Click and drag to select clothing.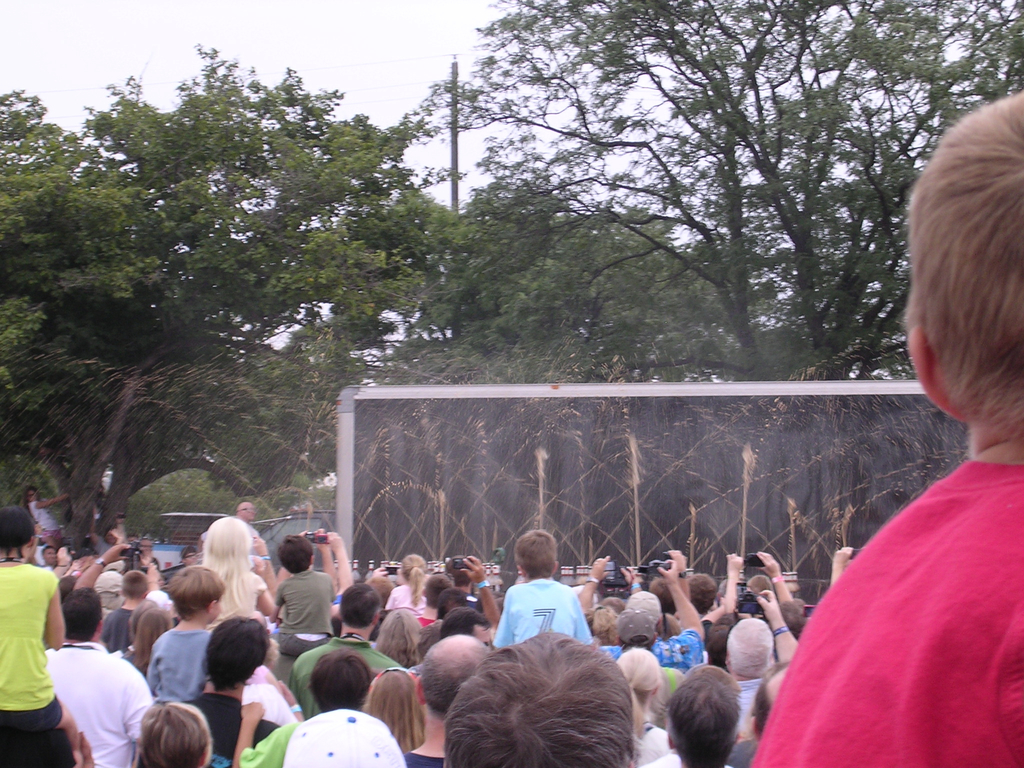
Selection: 463 597 481 609.
